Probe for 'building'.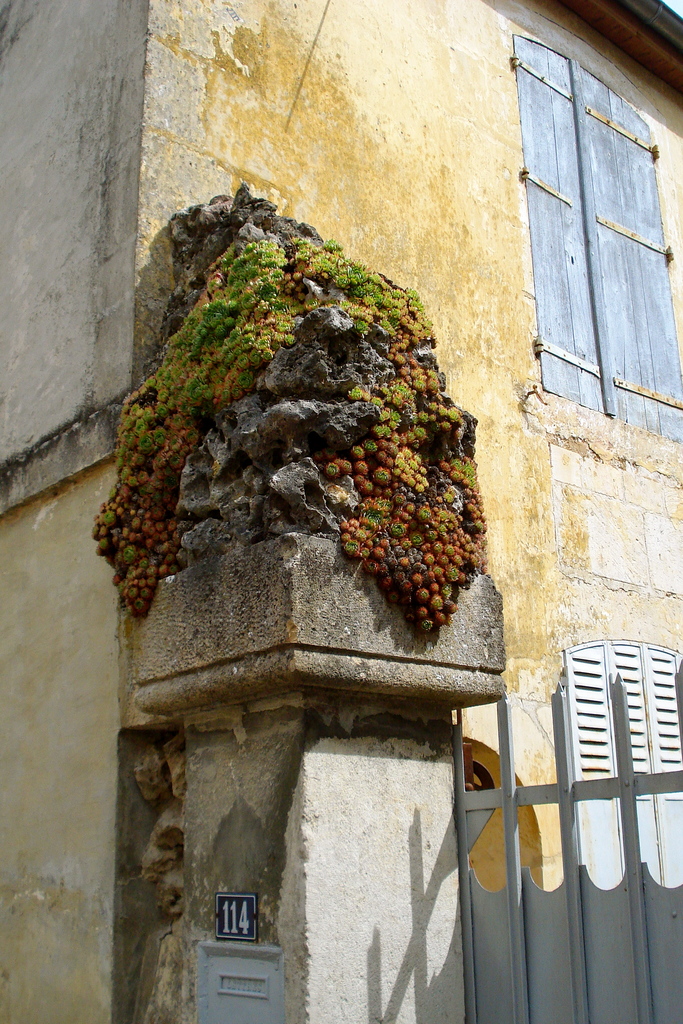
Probe result: <box>0,6,682,1023</box>.
